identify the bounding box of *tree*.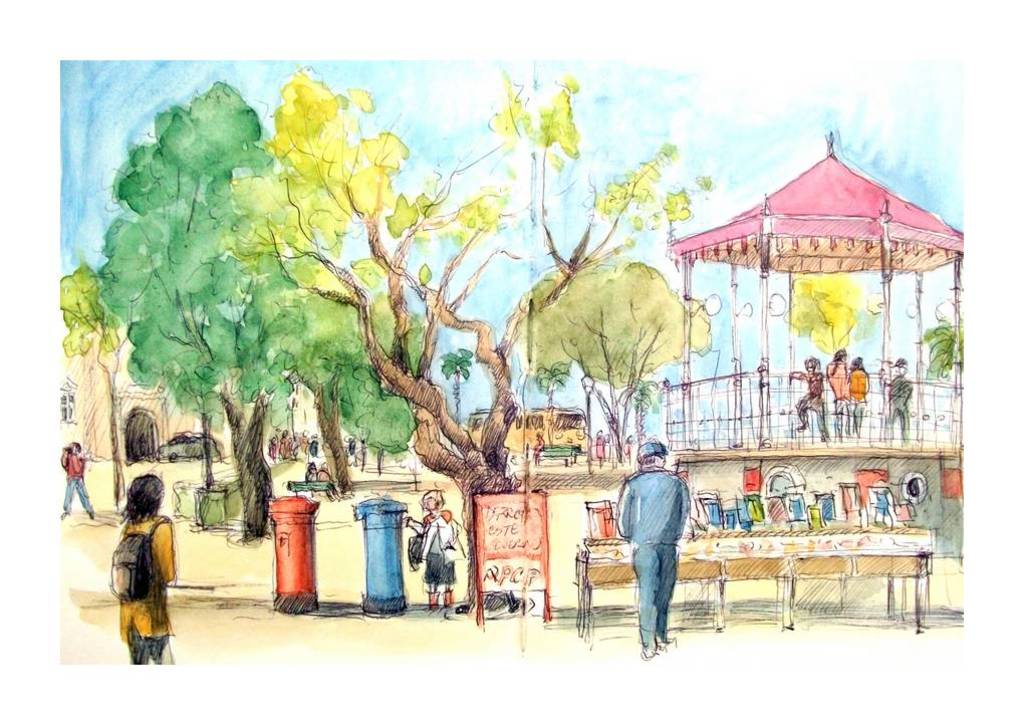
x1=71, y1=55, x2=334, y2=506.
